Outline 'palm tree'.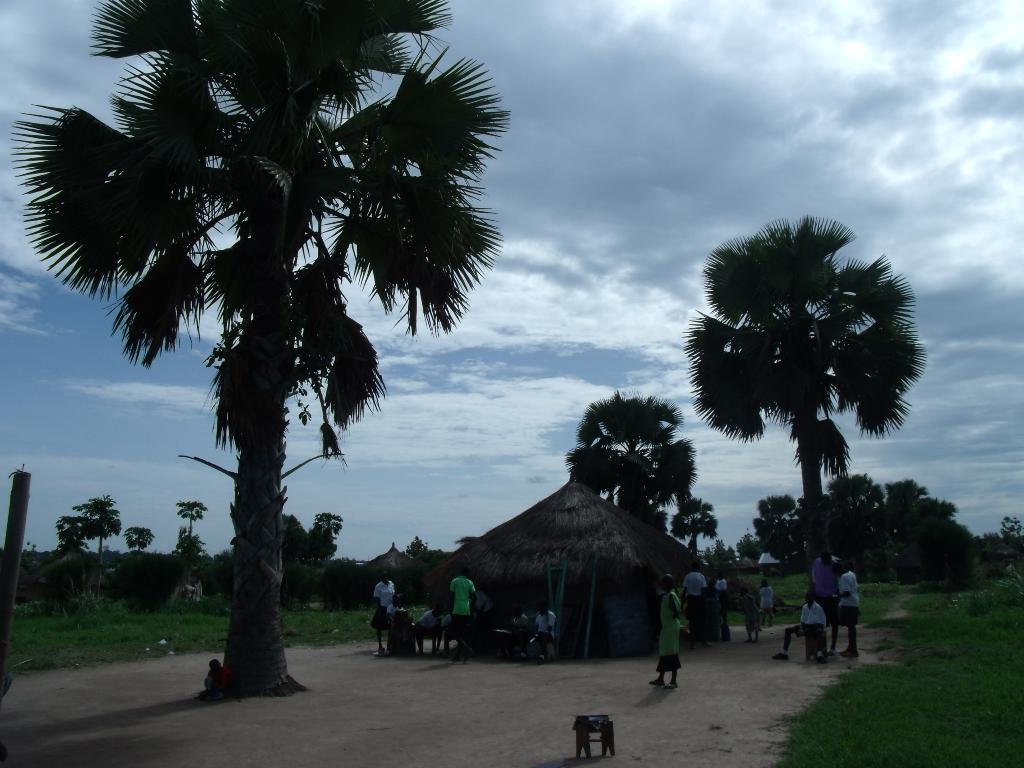
Outline: bbox=[818, 466, 916, 609].
